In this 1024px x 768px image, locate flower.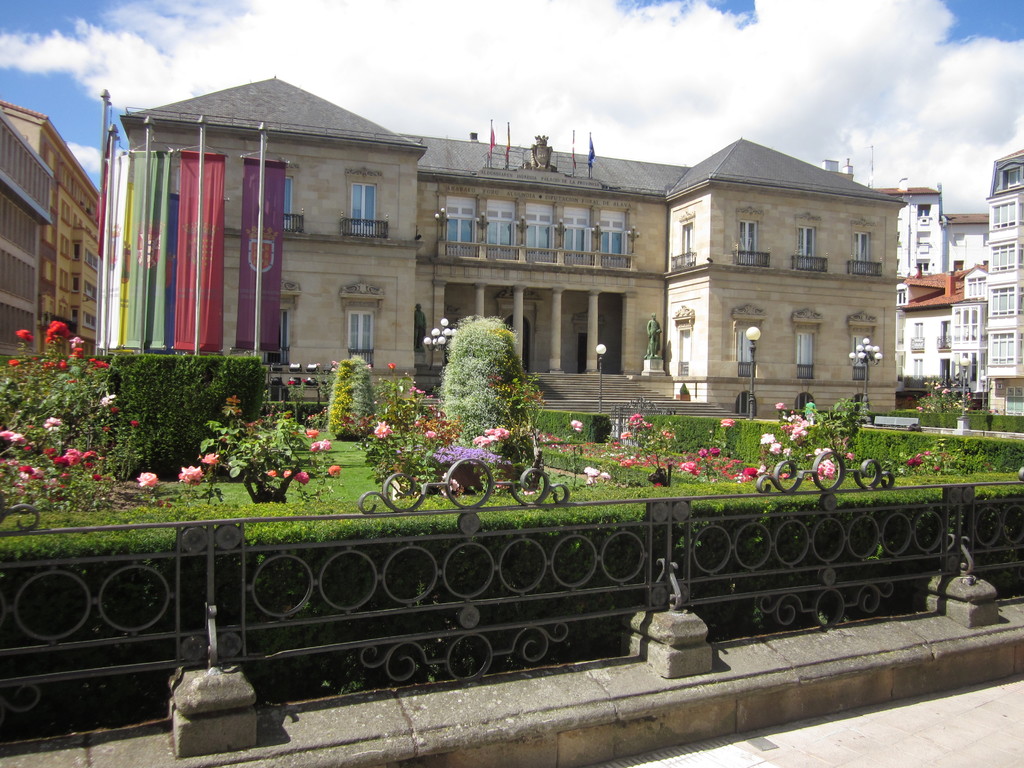
Bounding box: {"left": 92, "top": 472, "right": 102, "bottom": 483}.
